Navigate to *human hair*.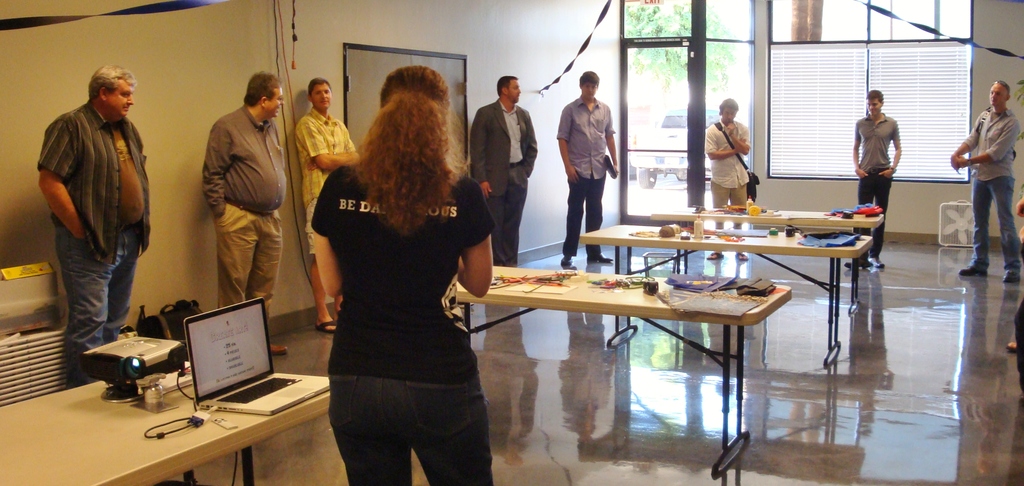
Navigation target: [x1=244, y1=71, x2=284, y2=106].
